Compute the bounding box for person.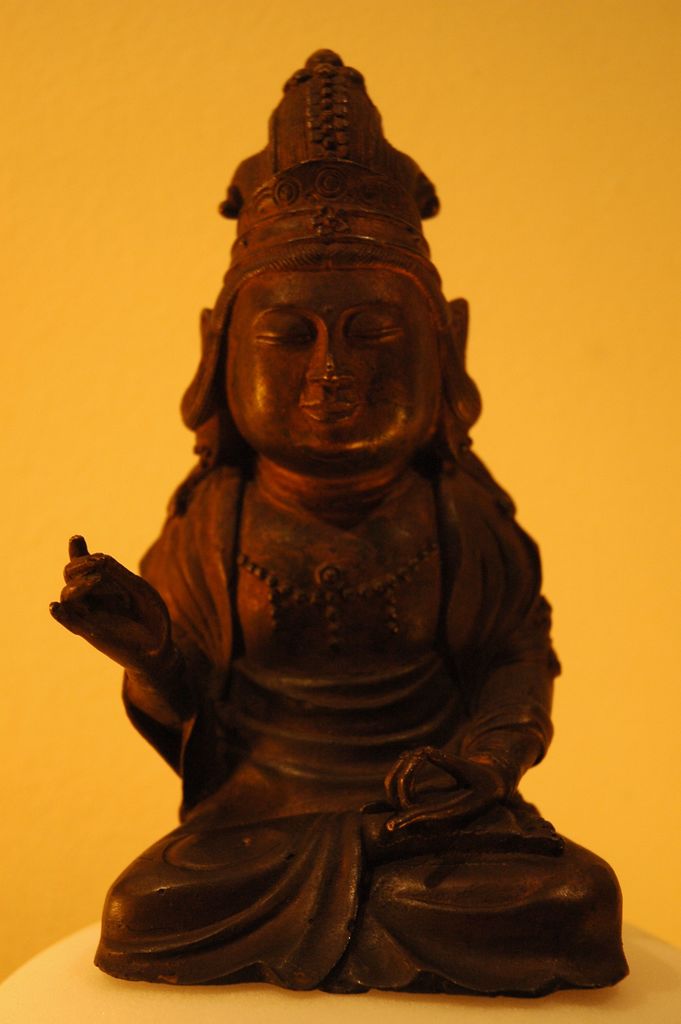
bbox=[44, 48, 625, 1000].
